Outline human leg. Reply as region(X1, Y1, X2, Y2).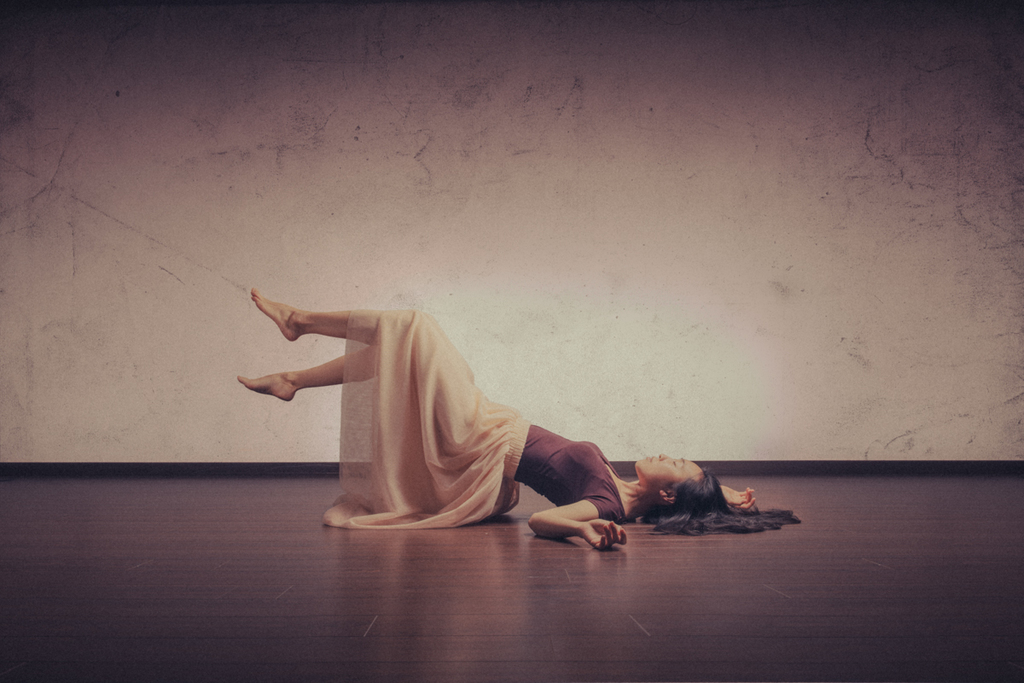
region(233, 340, 505, 466).
